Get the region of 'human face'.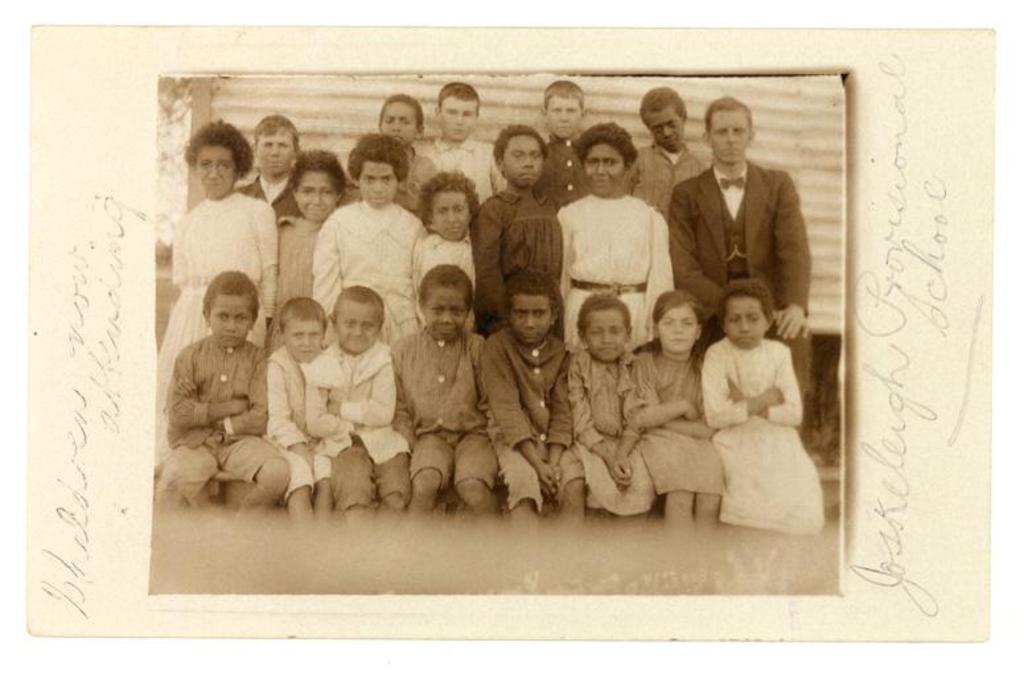
l=299, t=173, r=337, b=221.
